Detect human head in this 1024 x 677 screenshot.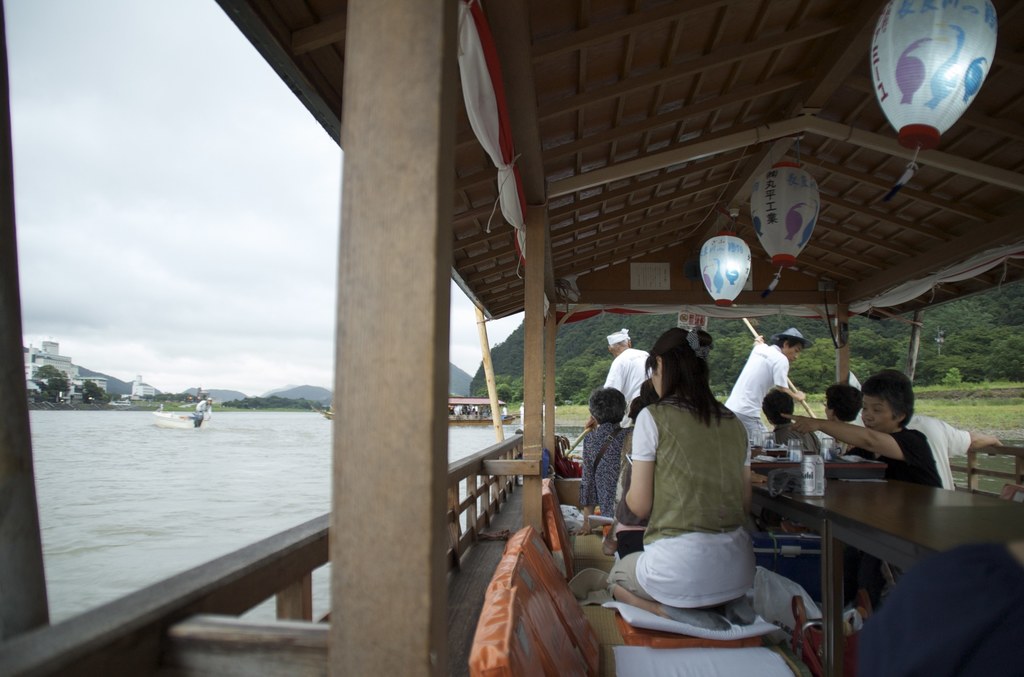
Detection: box=[627, 395, 648, 423].
